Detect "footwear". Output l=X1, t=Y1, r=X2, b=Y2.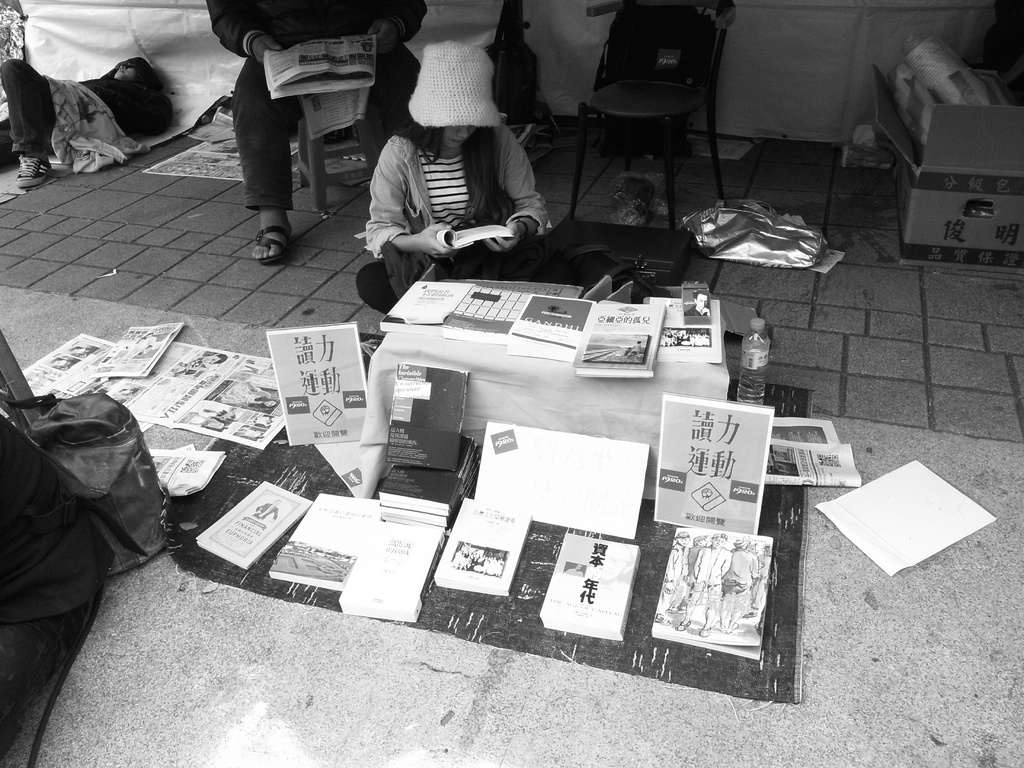
l=257, t=213, r=292, b=265.
